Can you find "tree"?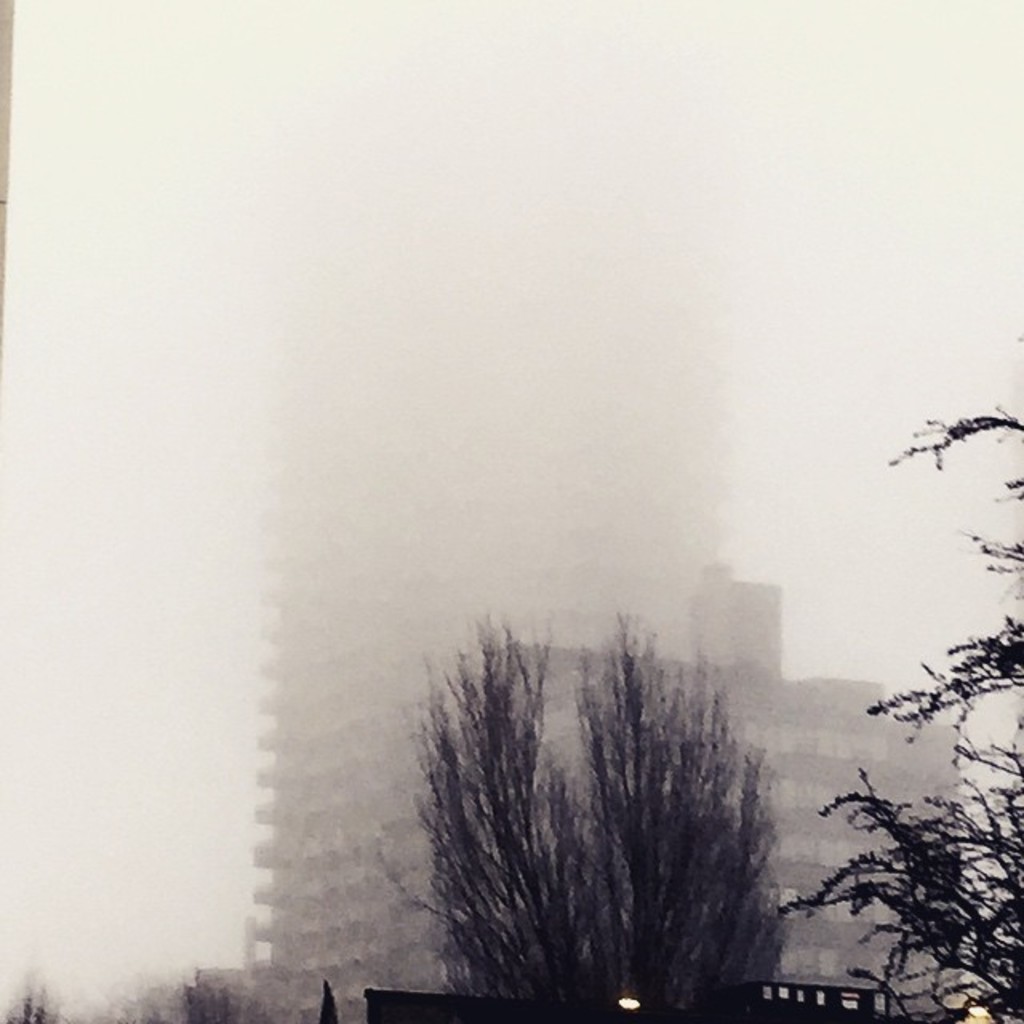
Yes, bounding box: bbox(13, 978, 59, 1022).
